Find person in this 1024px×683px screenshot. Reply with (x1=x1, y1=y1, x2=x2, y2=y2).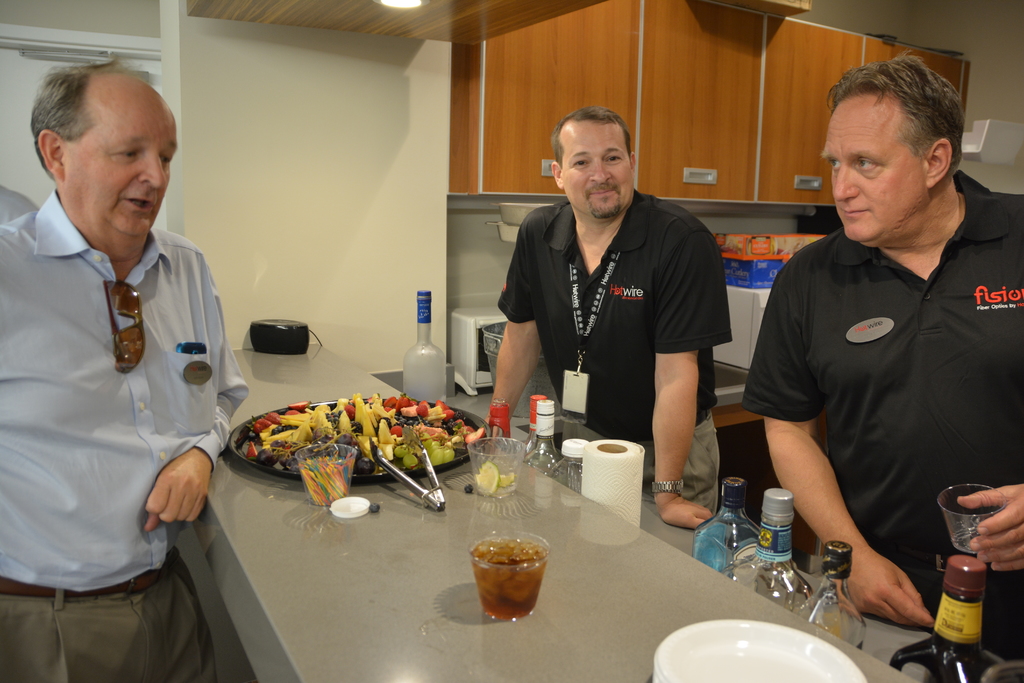
(x1=0, y1=64, x2=249, y2=682).
